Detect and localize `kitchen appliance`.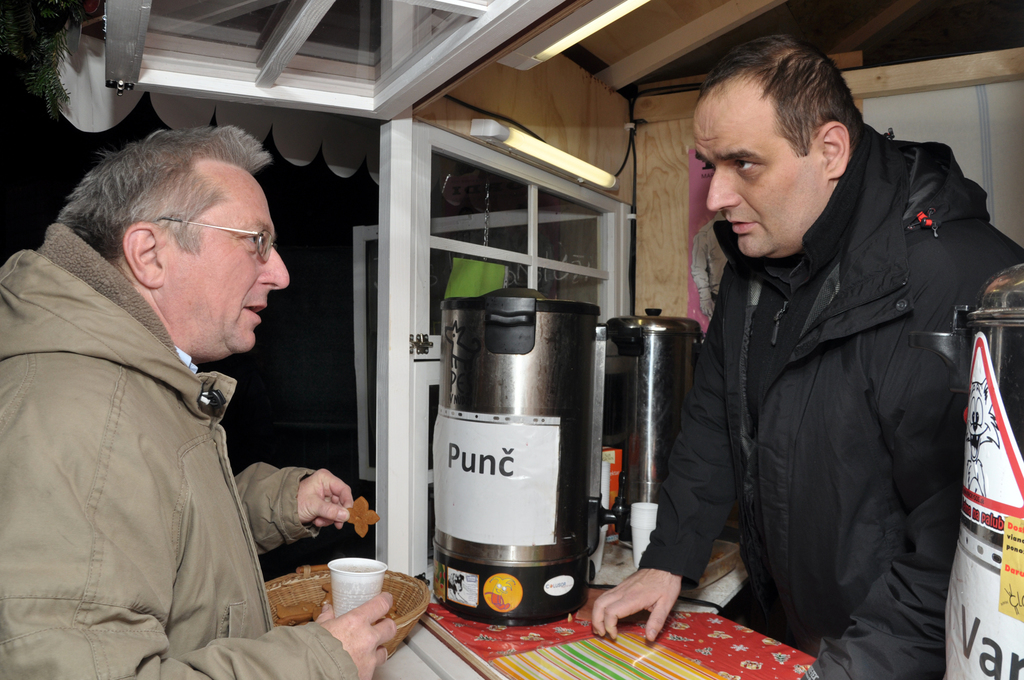
Localized at pyautogui.locateOnScreen(940, 263, 1023, 679).
